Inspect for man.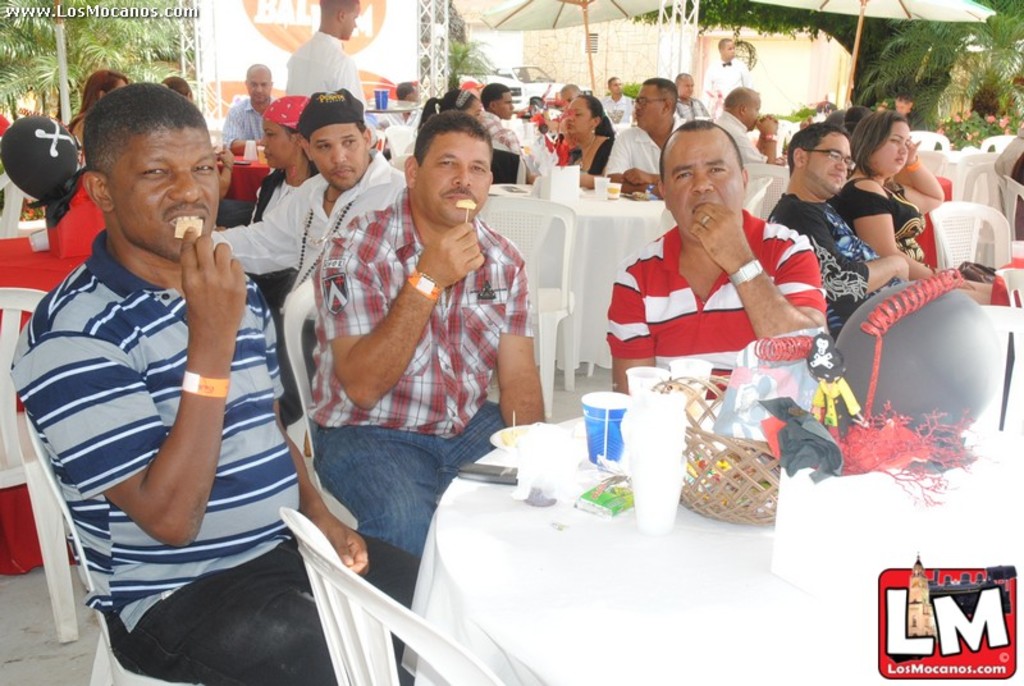
Inspection: <region>374, 82, 421, 147</region>.
